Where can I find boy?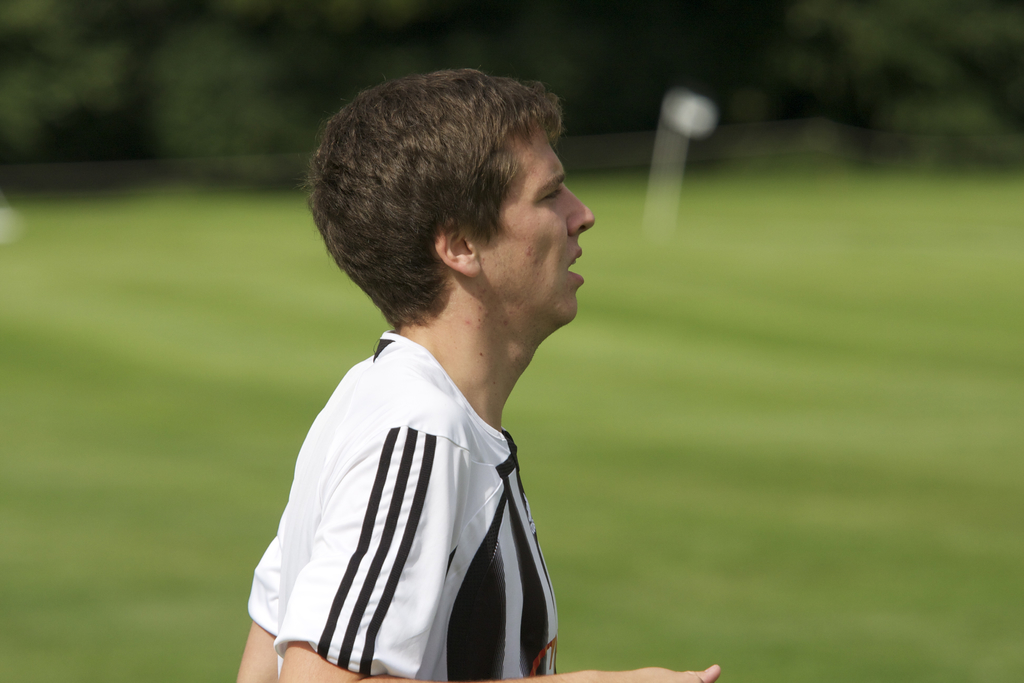
You can find it at detection(232, 67, 720, 682).
